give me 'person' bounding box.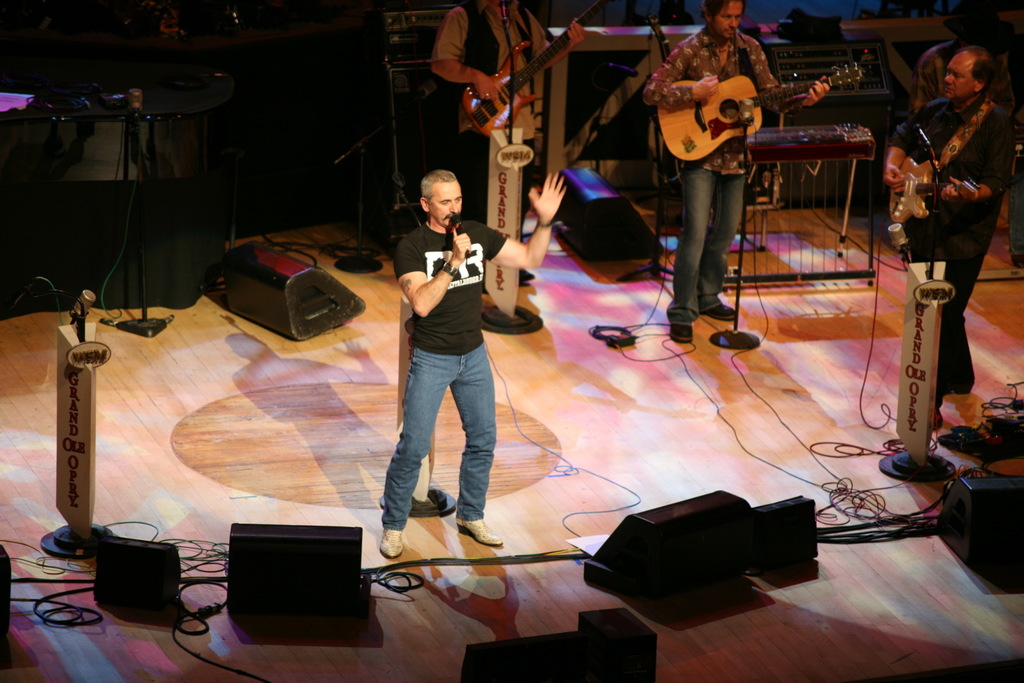
(431,0,584,282).
